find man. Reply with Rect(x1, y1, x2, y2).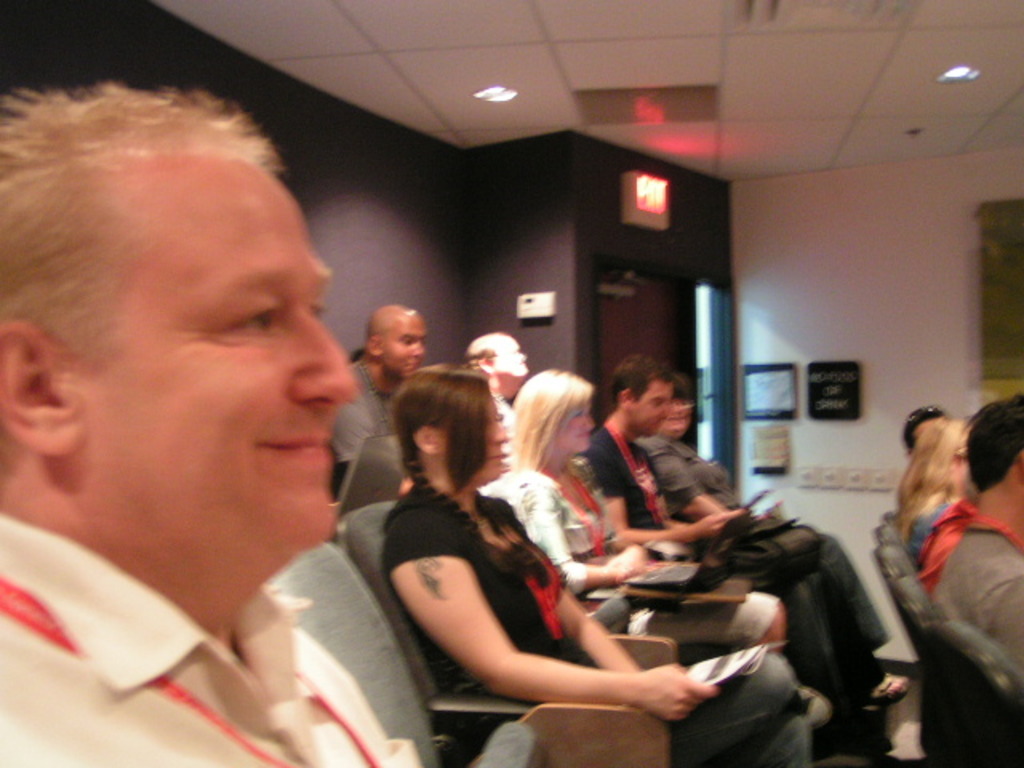
Rect(582, 360, 810, 629).
